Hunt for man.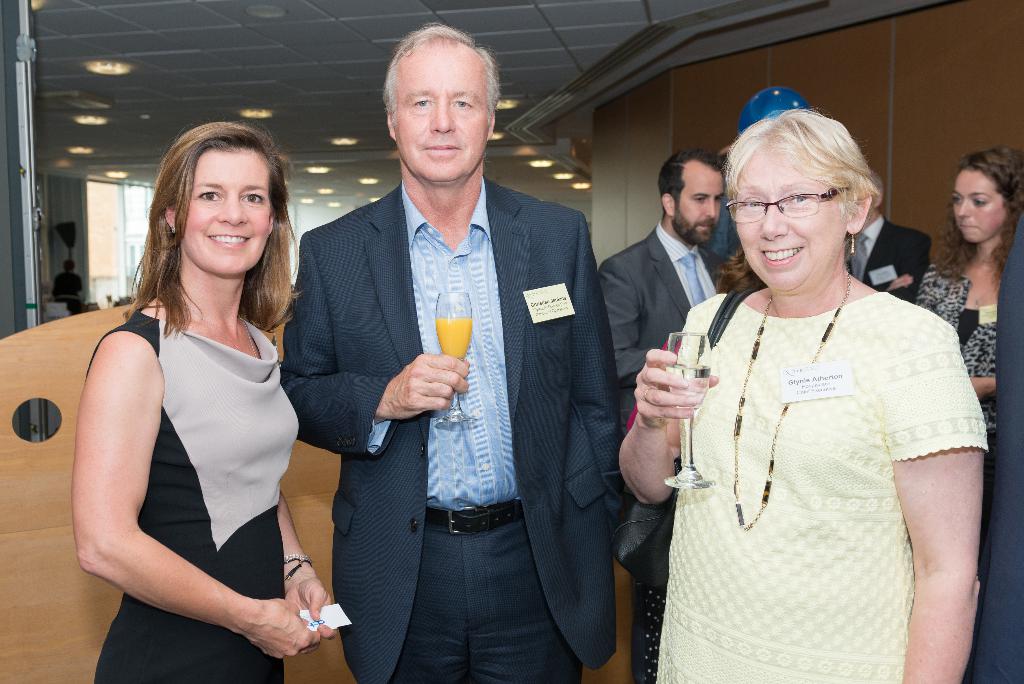
Hunted down at [x1=594, y1=146, x2=748, y2=683].
